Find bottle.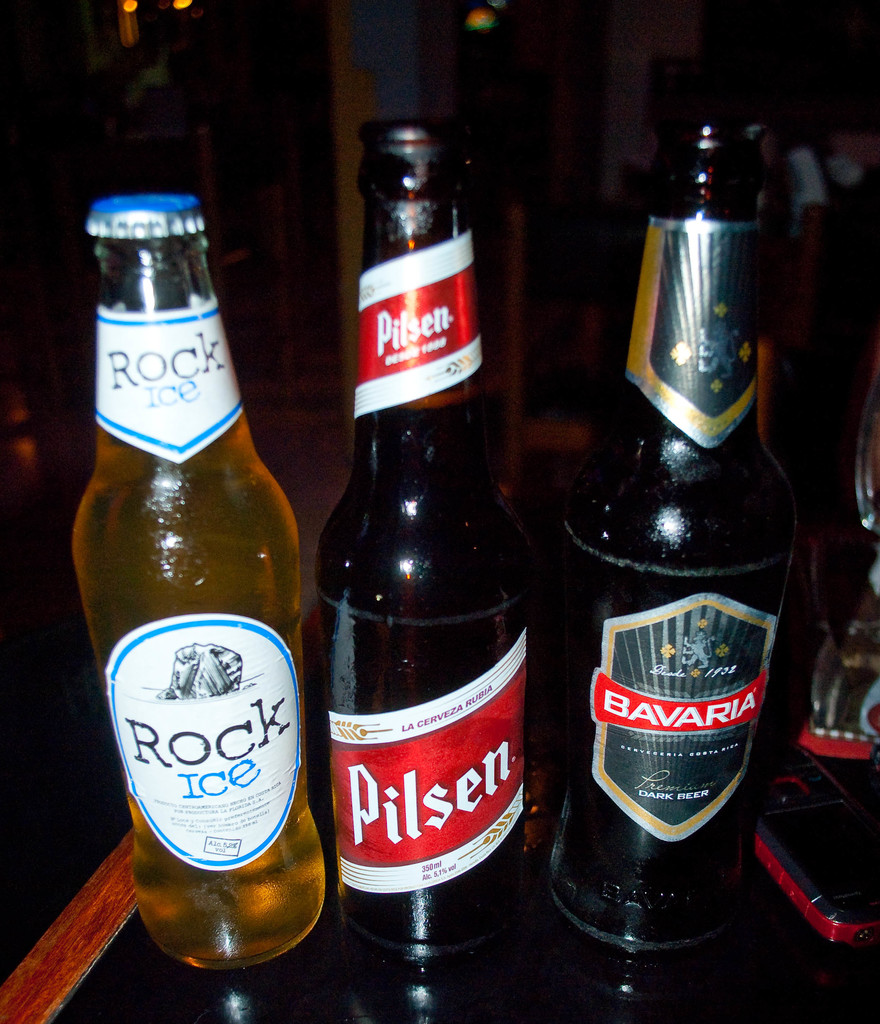
{"x1": 308, "y1": 115, "x2": 544, "y2": 970}.
